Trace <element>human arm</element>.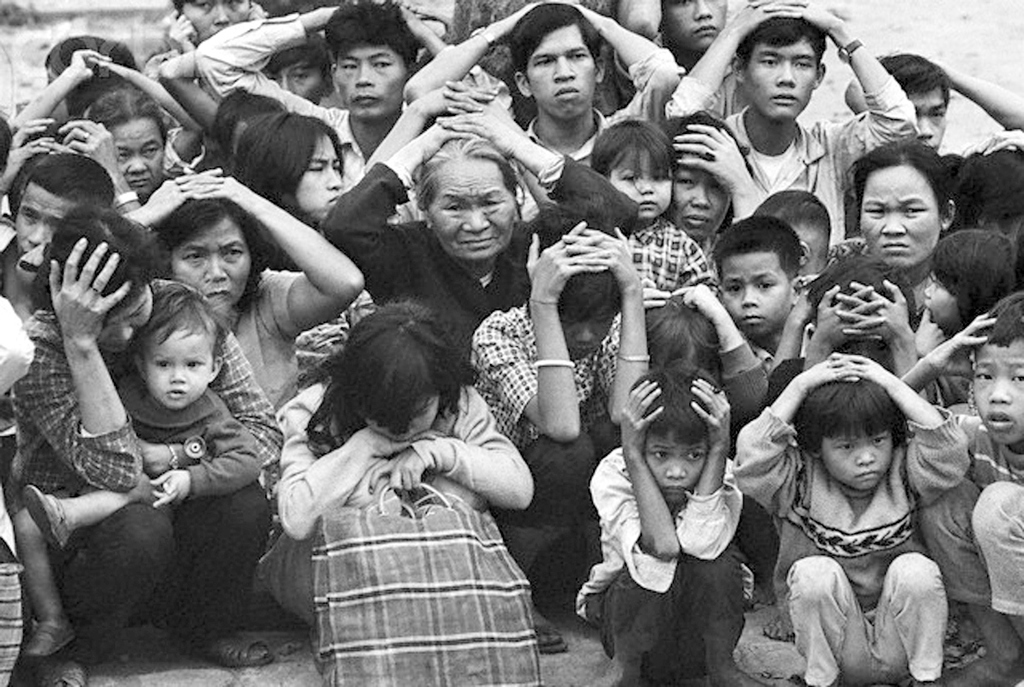
Traced to detection(664, 0, 794, 121).
